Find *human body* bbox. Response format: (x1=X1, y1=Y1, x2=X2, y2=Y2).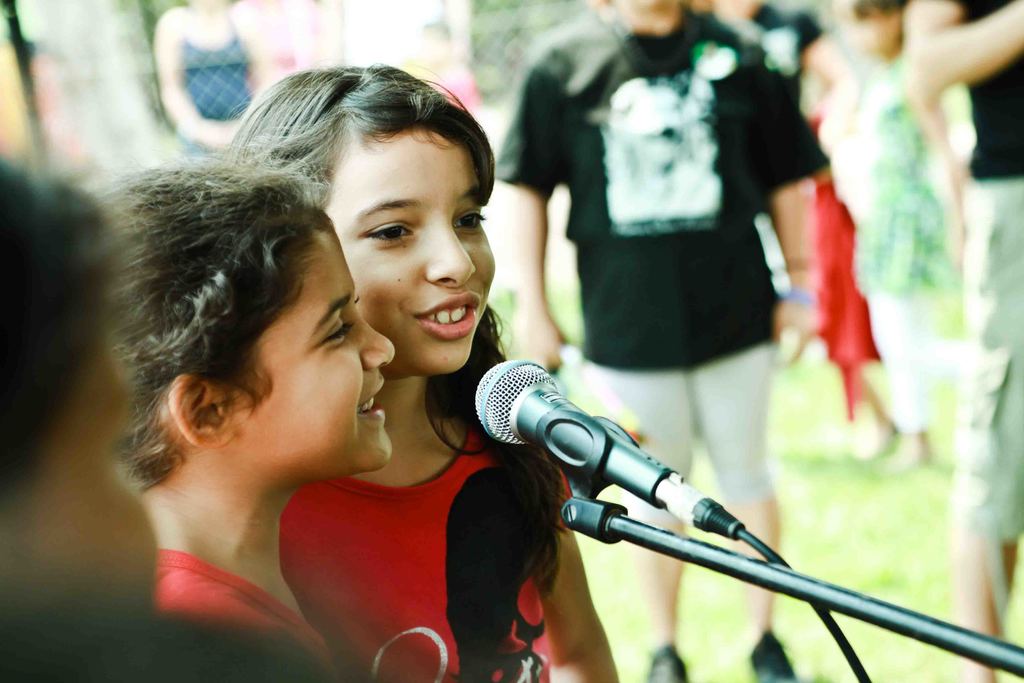
(x1=499, y1=4, x2=830, y2=682).
